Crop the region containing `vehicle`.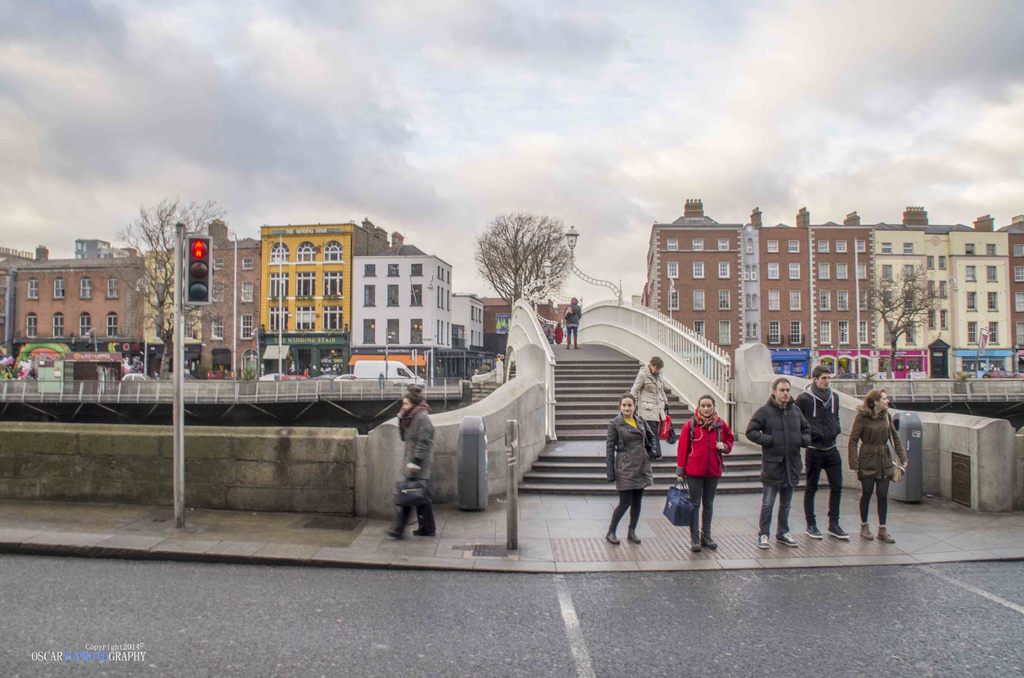
Crop region: box=[312, 369, 332, 382].
